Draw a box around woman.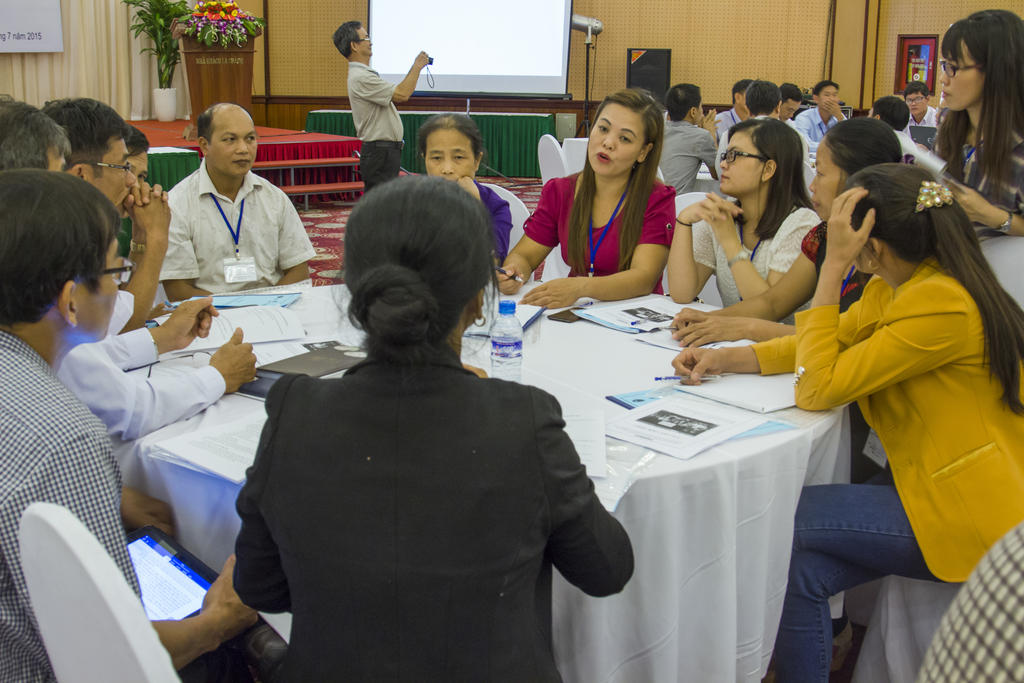
676 155 1023 682.
